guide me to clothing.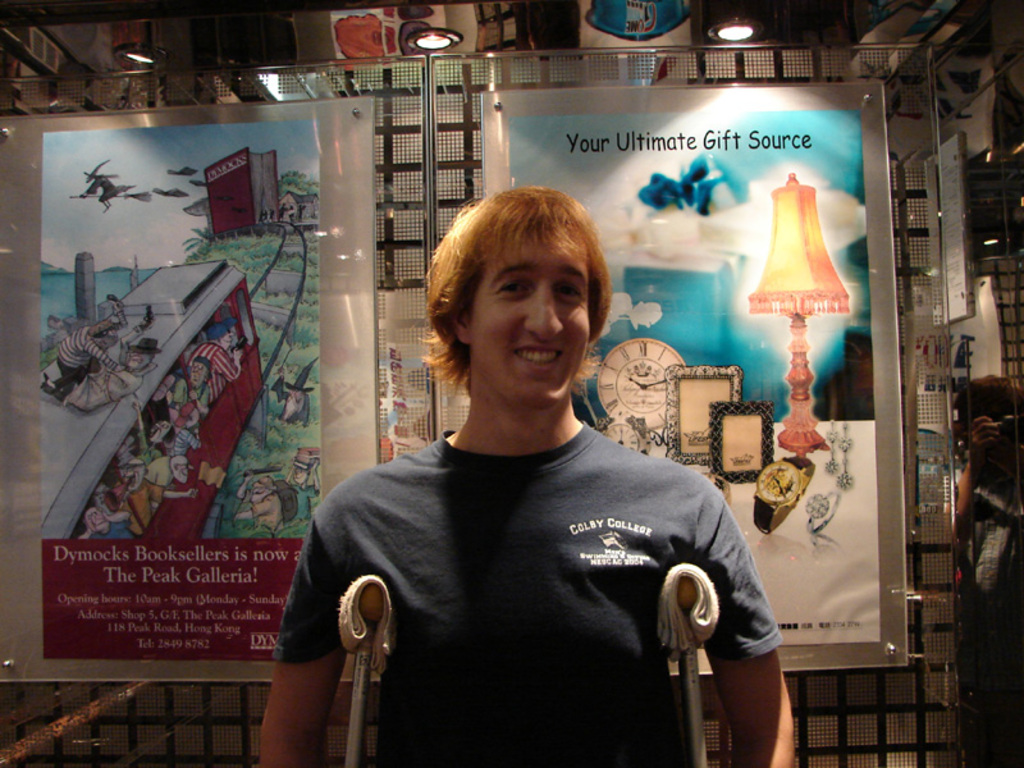
Guidance: Rect(104, 321, 148, 372).
